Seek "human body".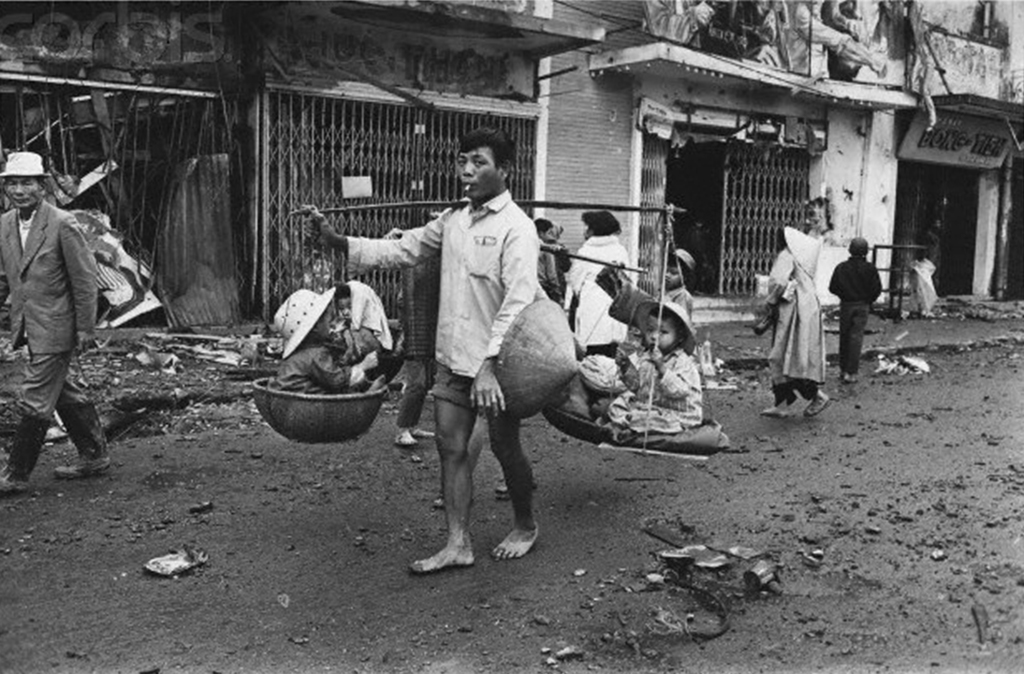
{"left": 563, "top": 215, "right": 636, "bottom": 346}.
